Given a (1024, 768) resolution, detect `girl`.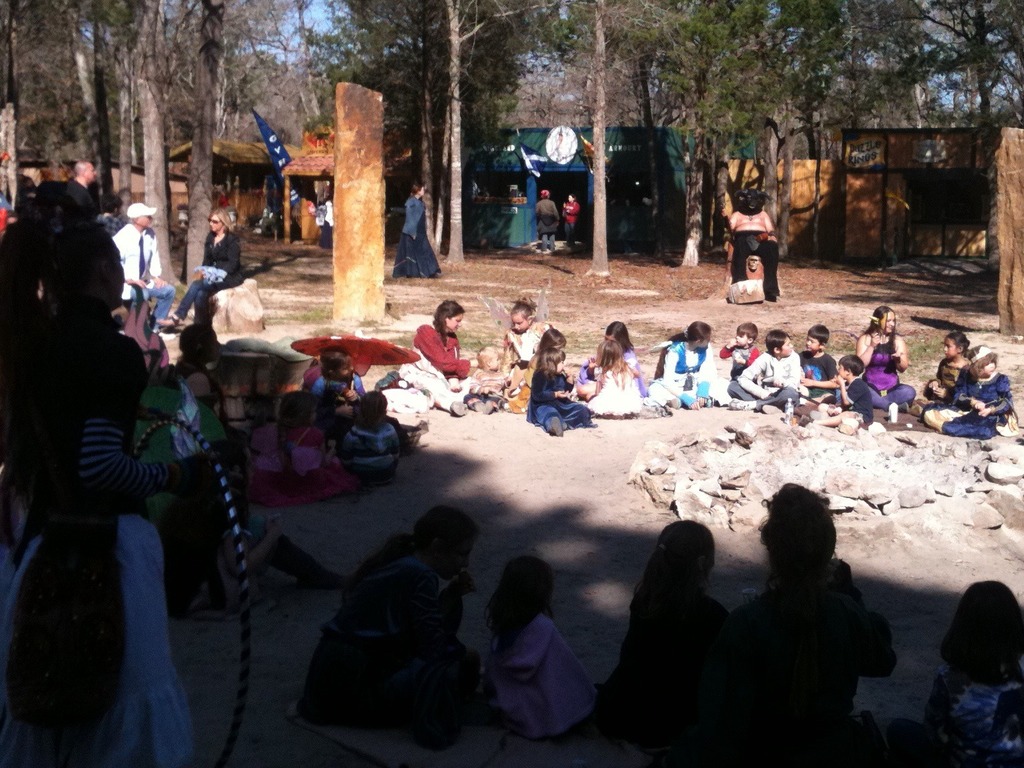
BBox(525, 325, 582, 430).
